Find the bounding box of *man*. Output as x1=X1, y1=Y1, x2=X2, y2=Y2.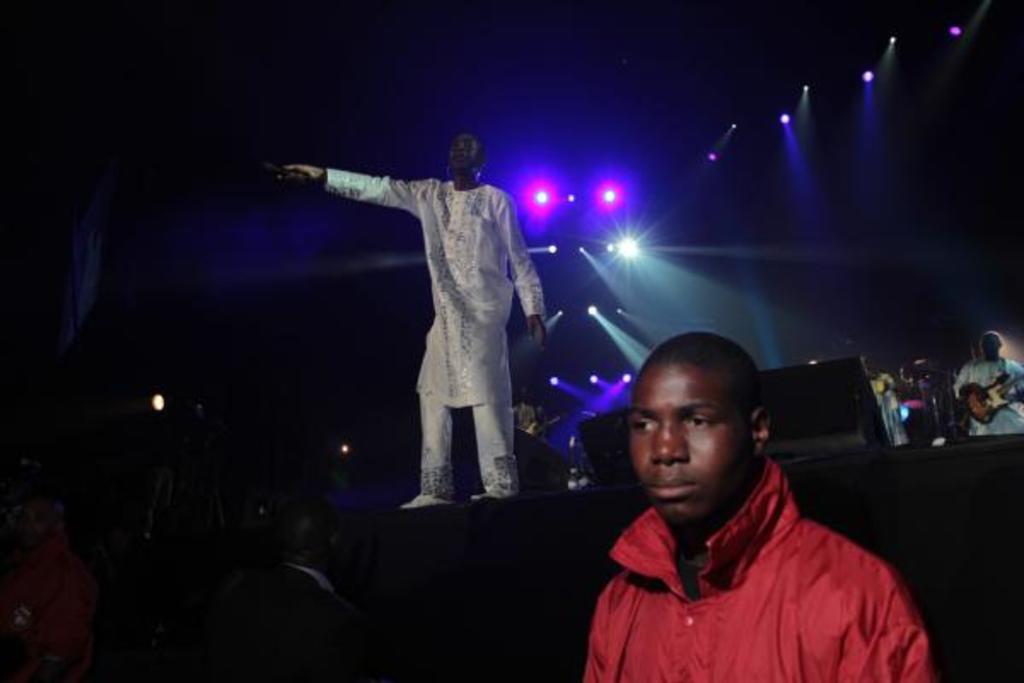
x1=273, y1=130, x2=550, y2=511.
